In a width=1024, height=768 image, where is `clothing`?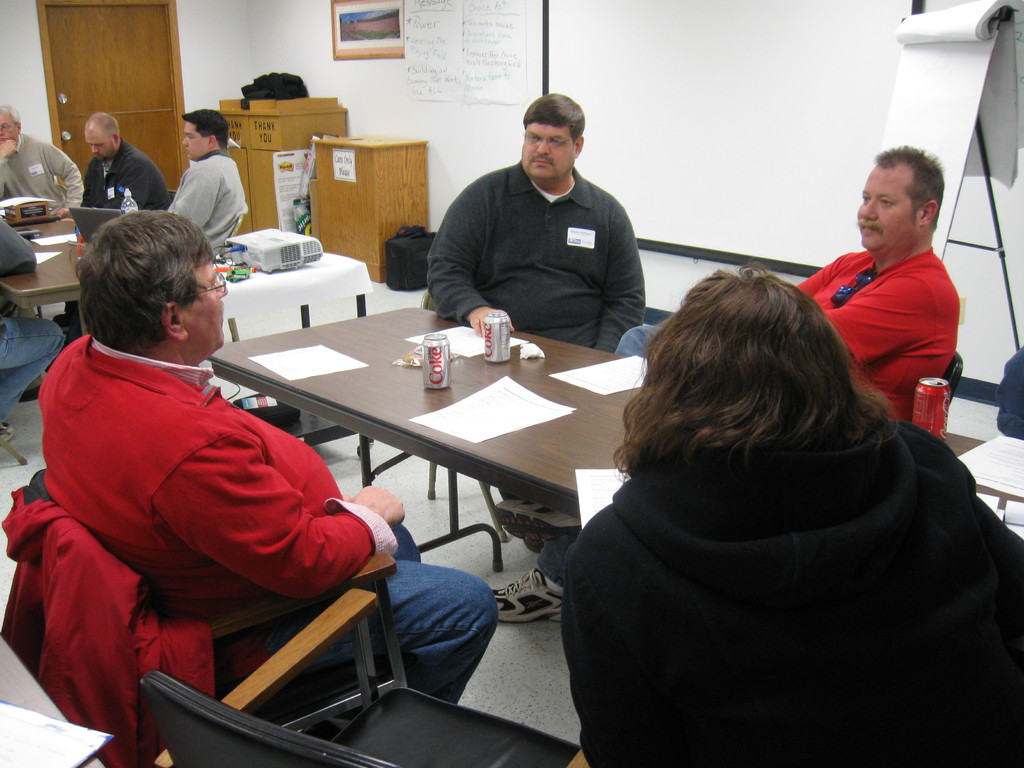
bbox=[35, 335, 501, 707].
